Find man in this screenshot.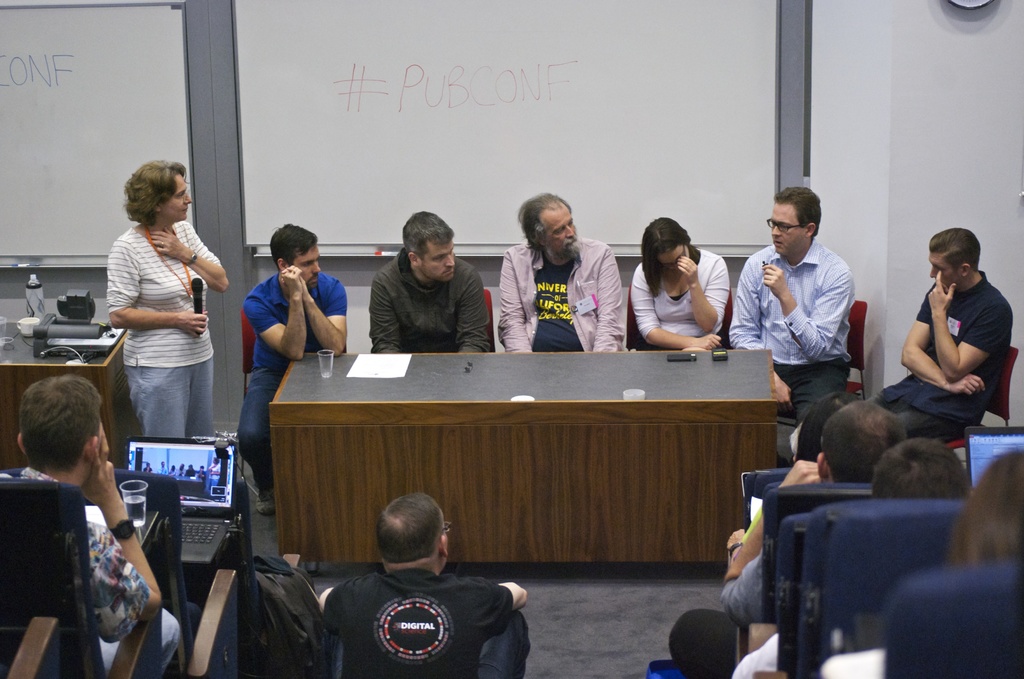
The bounding box for man is l=196, t=466, r=206, b=480.
